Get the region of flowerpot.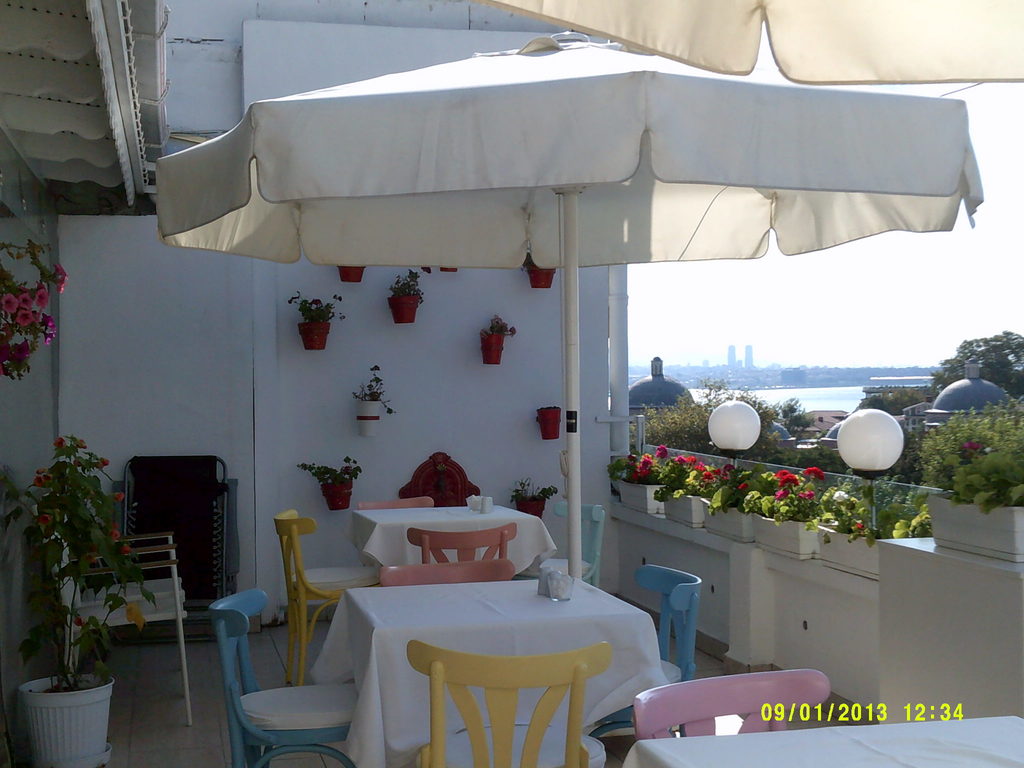
box=[535, 406, 562, 440].
